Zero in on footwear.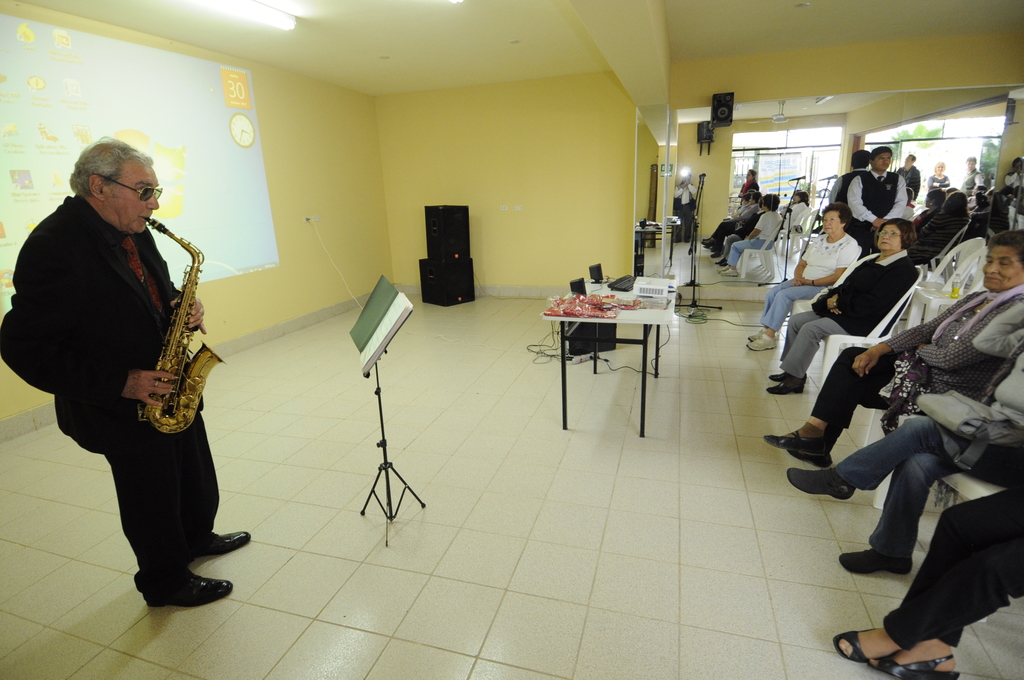
Zeroed in: <bbox>717, 264, 730, 275</bbox>.
